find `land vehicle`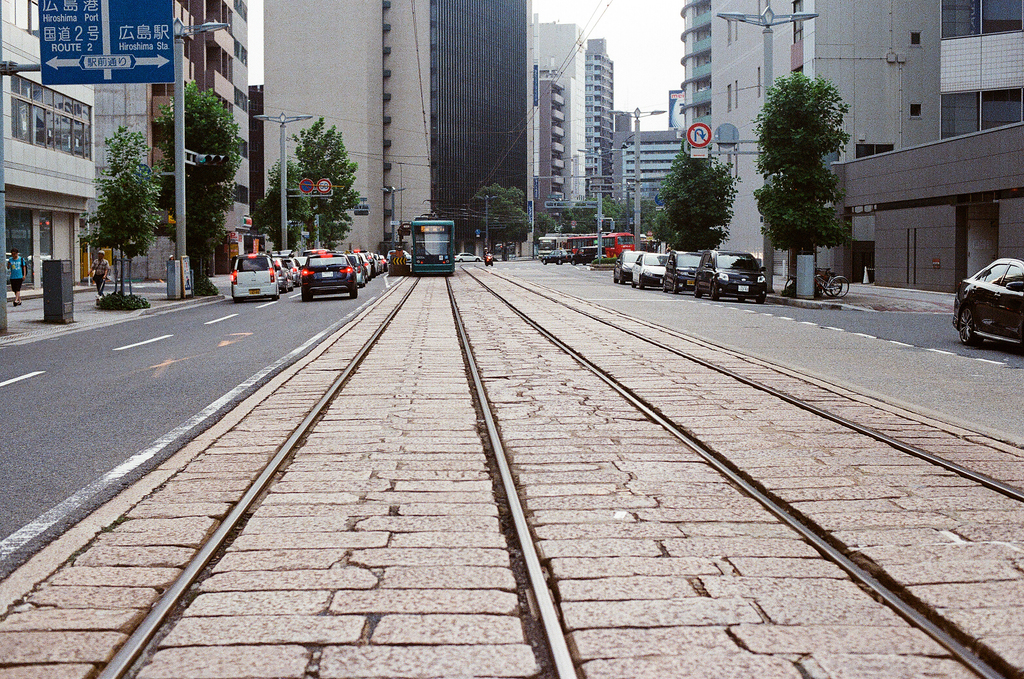
[left=567, top=231, right=637, bottom=260]
